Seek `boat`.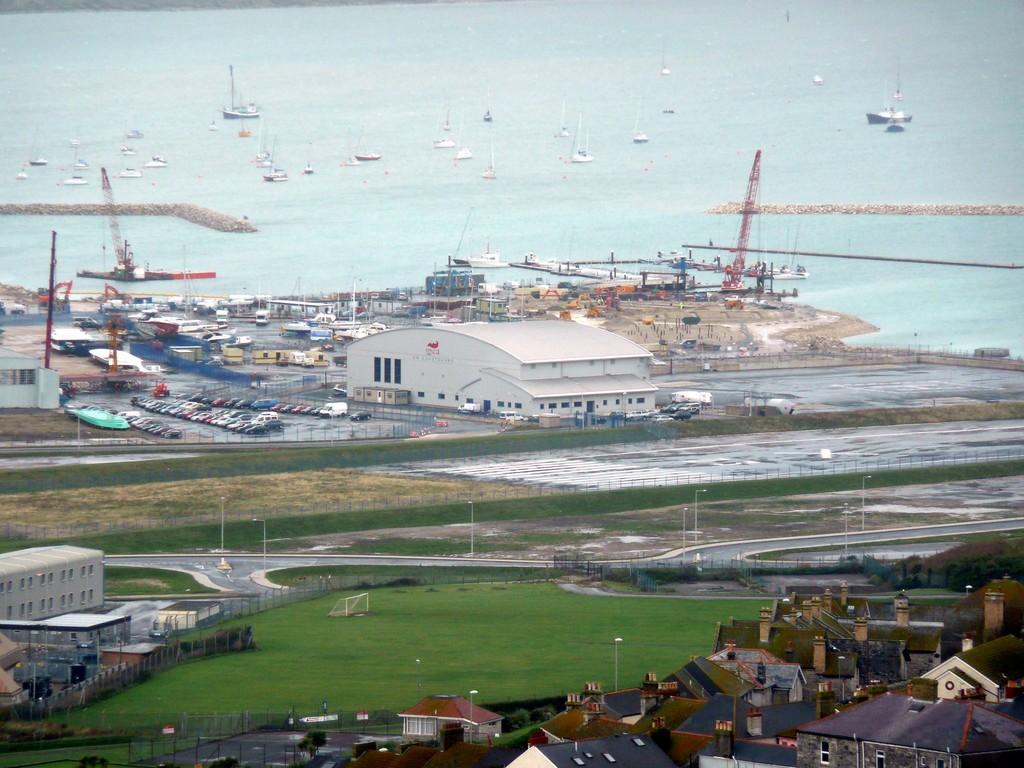
283,310,362,328.
